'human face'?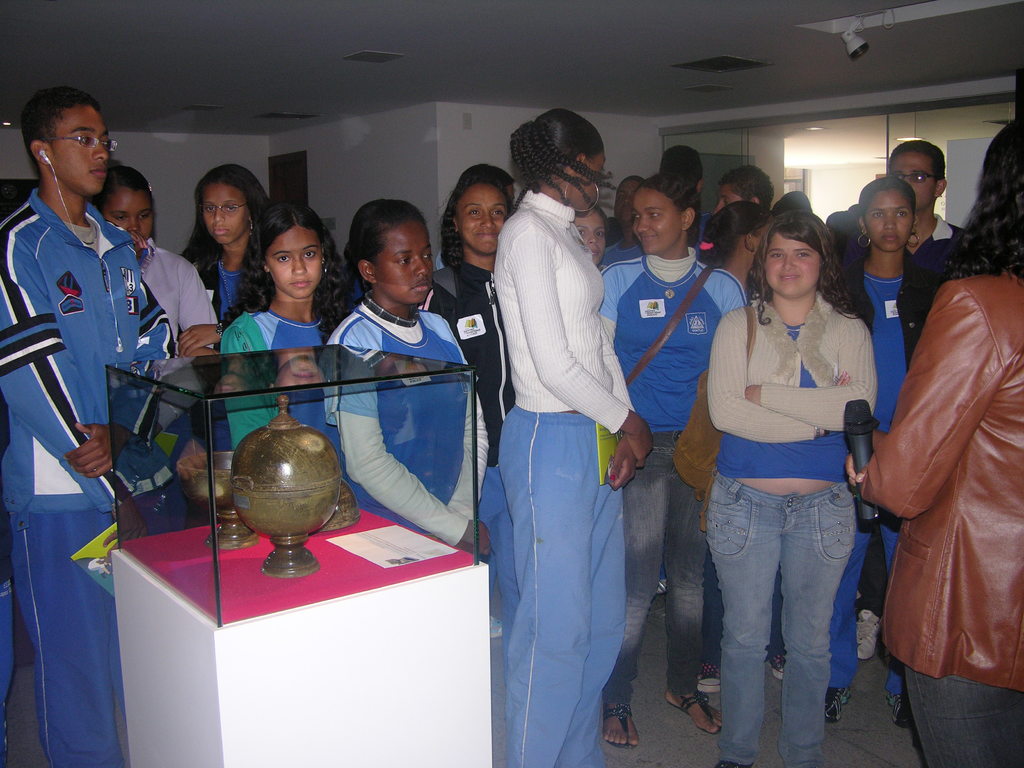
crop(457, 187, 509, 254)
